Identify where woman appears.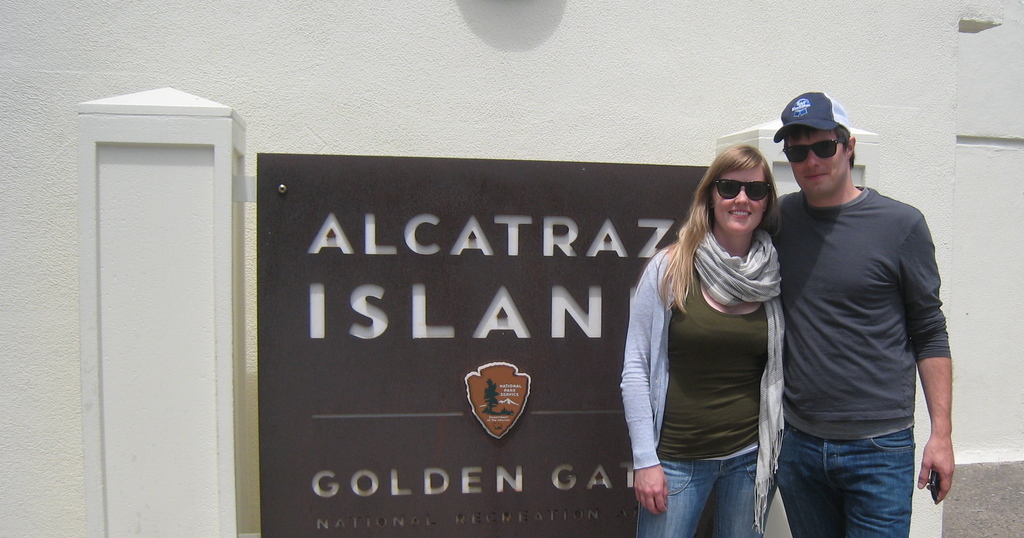
Appears at rect(626, 134, 817, 537).
